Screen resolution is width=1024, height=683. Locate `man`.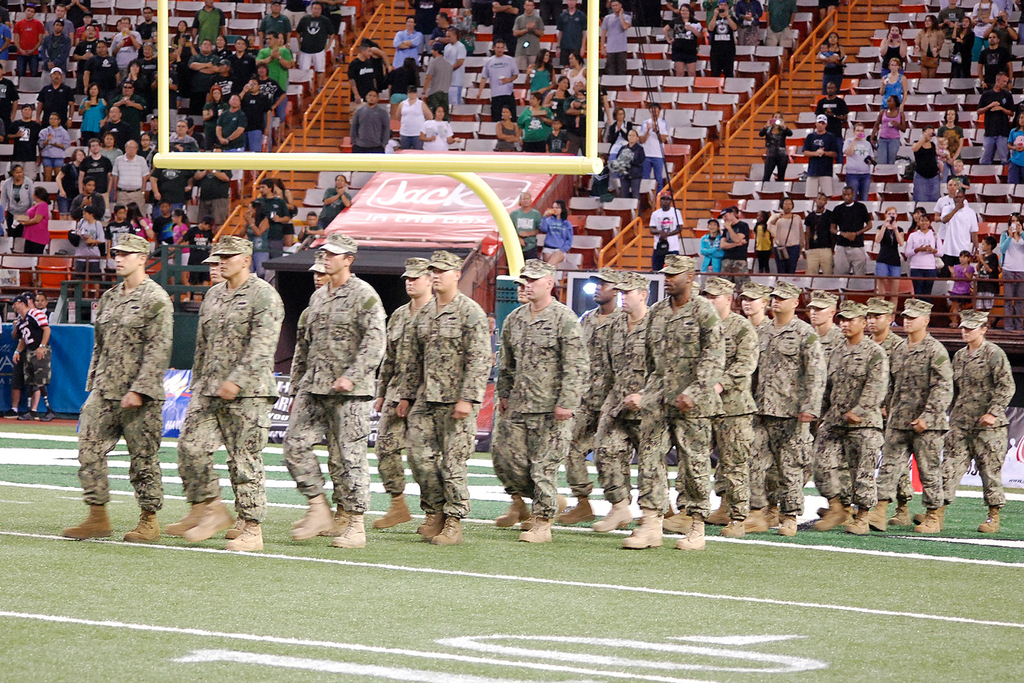
BBox(43, 4, 73, 47).
